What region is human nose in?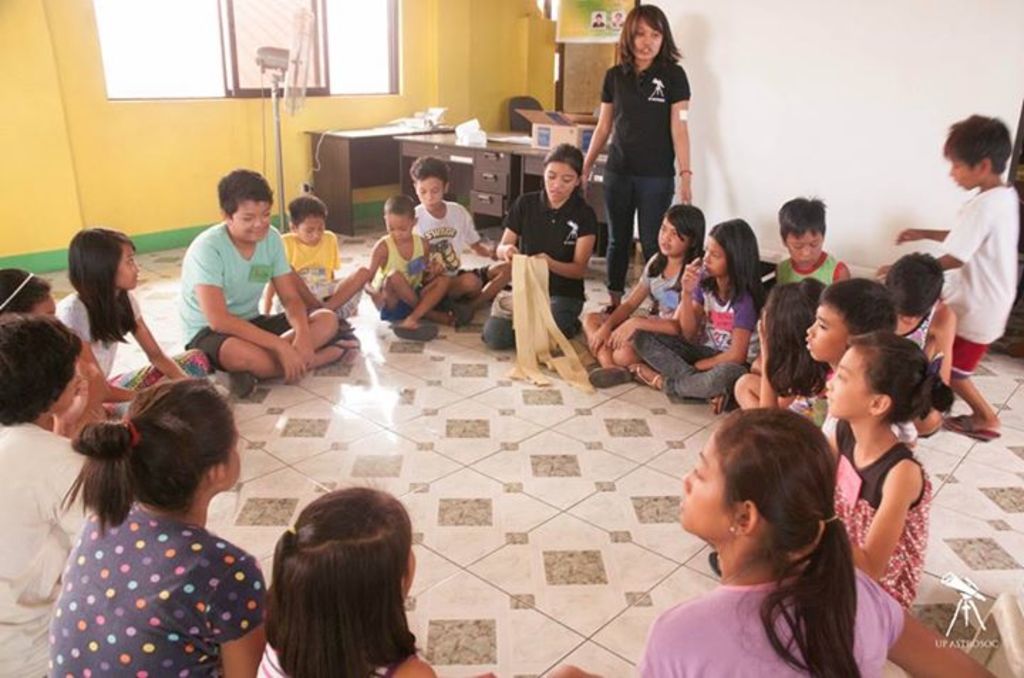
x1=255 y1=216 x2=262 y2=226.
